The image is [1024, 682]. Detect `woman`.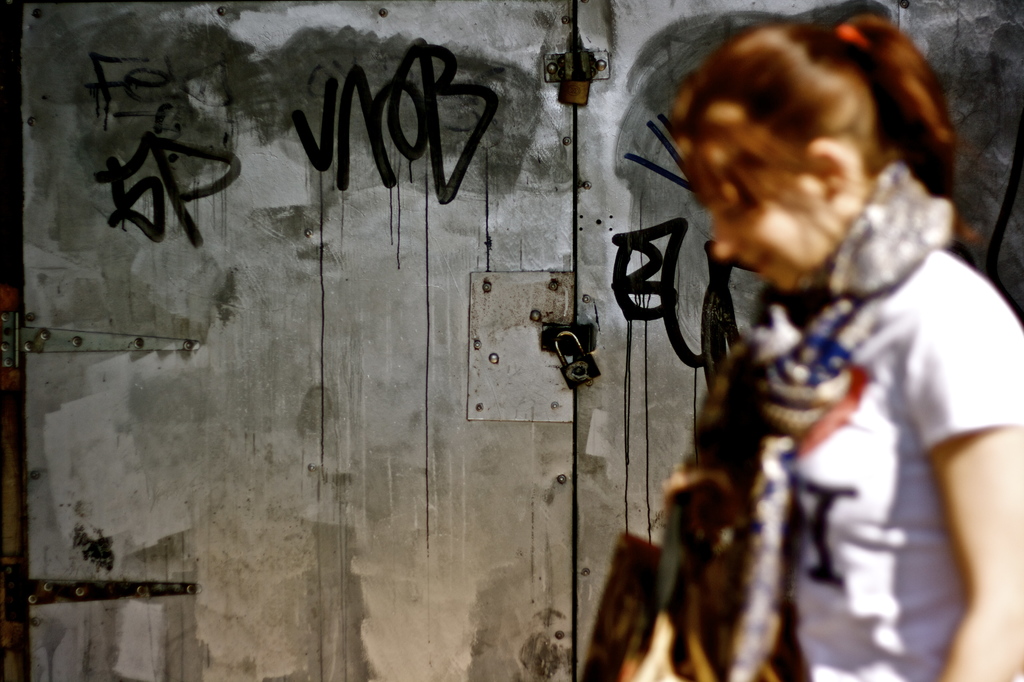
Detection: left=588, top=4, right=1023, bottom=681.
